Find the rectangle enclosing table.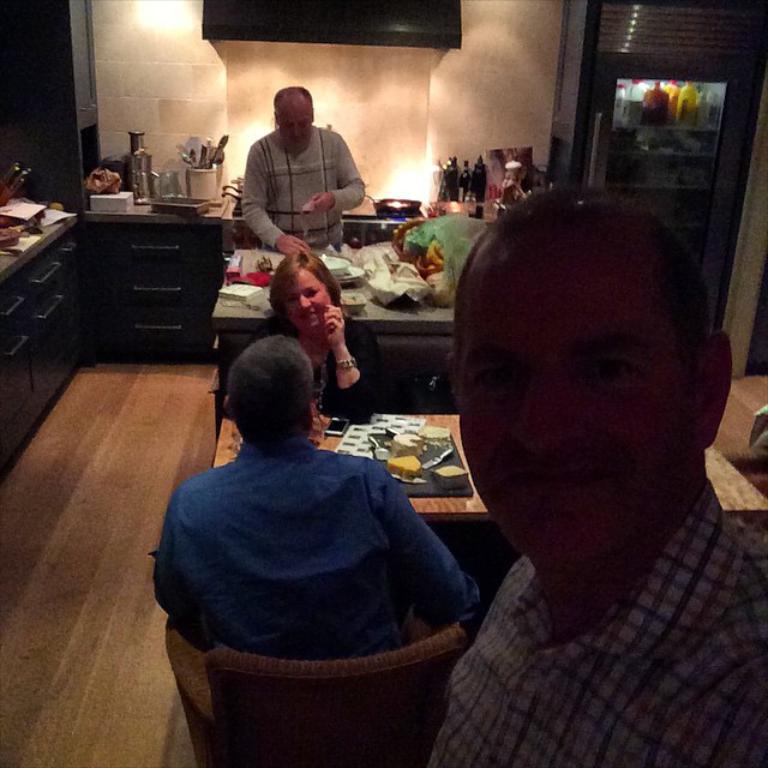
(left=223, top=409, right=767, bottom=520).
